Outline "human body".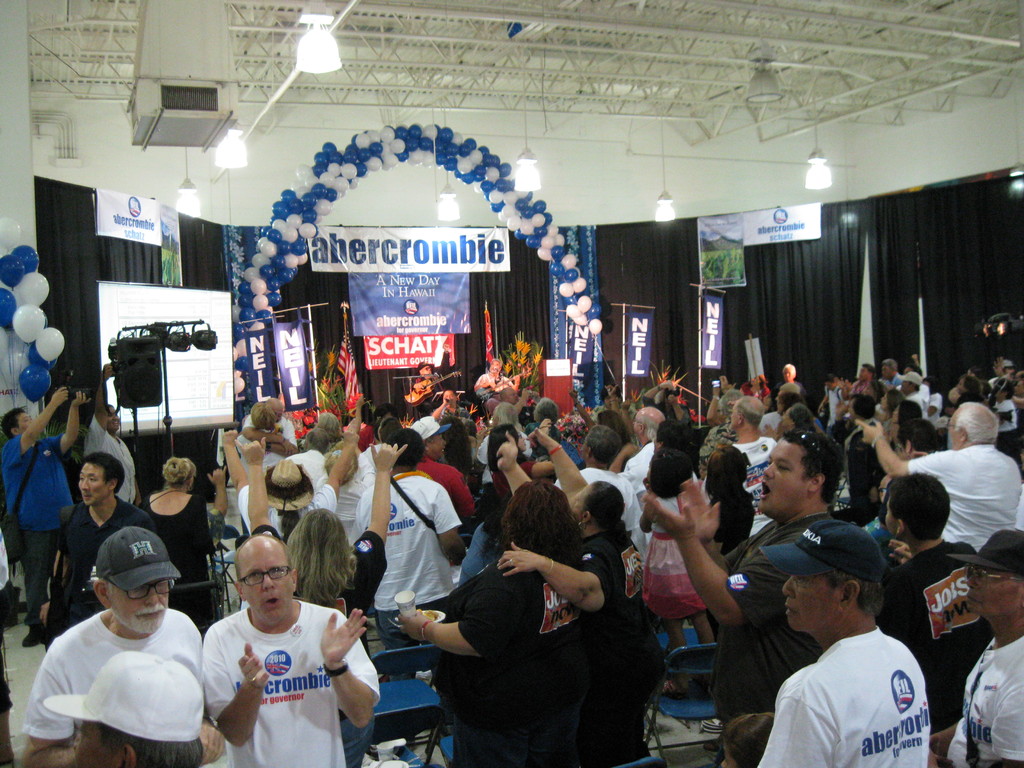
Outline: <bbox>140, 454, 229, 582</bbox>.
